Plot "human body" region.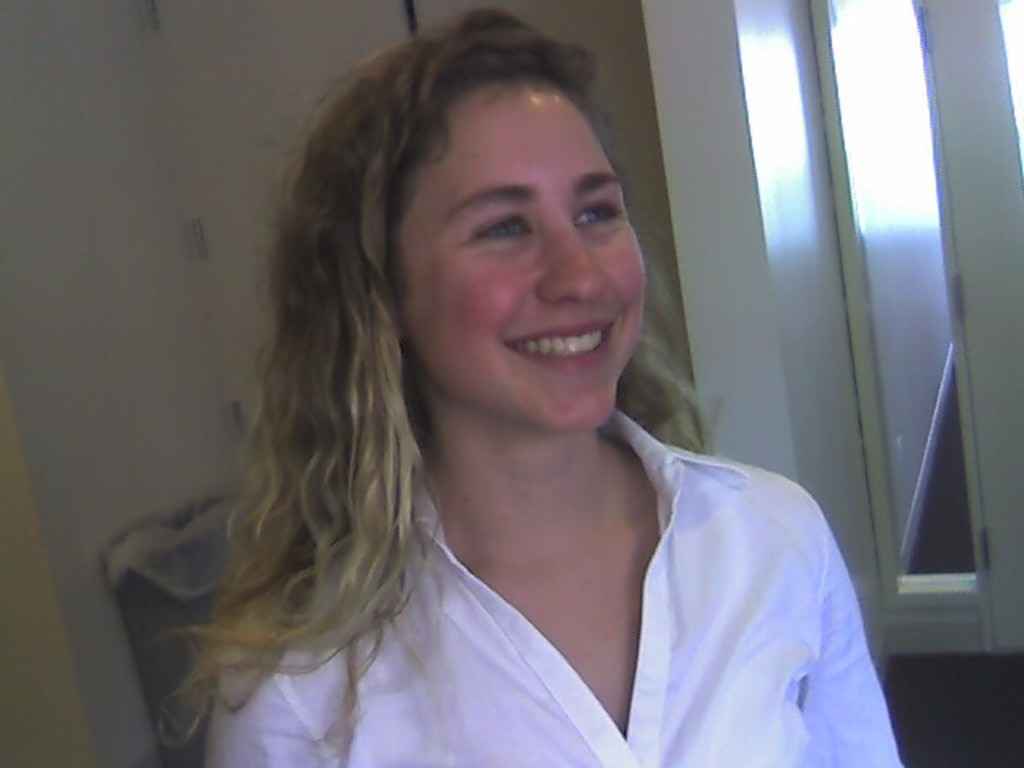
Plotted at bbox(125, 88, 896, 749).
